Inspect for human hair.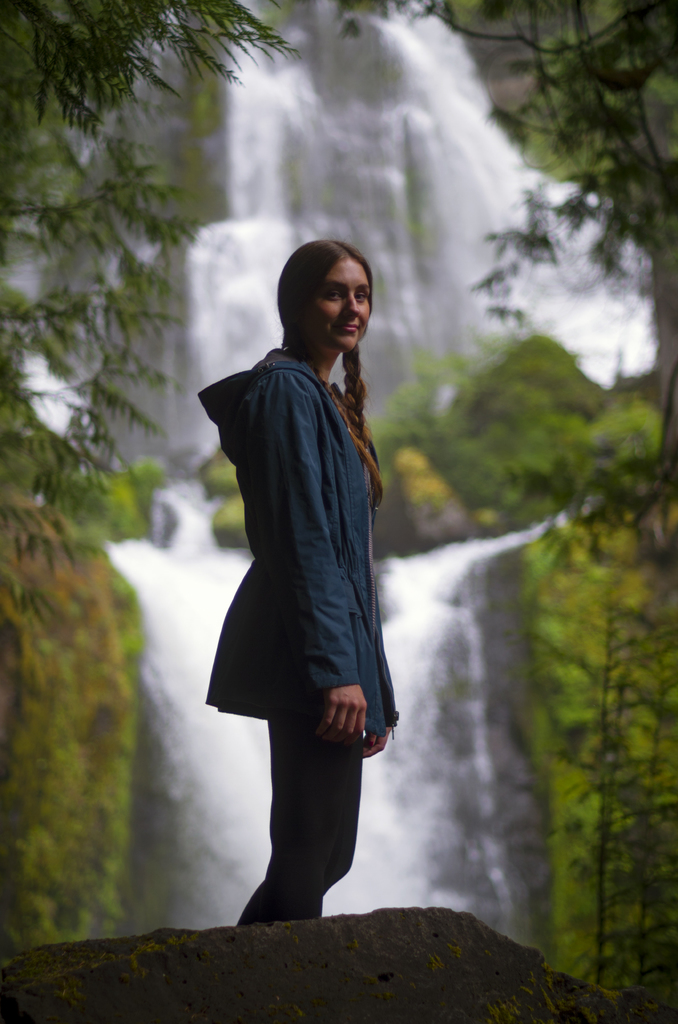
Inspection: (277,238,385,499).
